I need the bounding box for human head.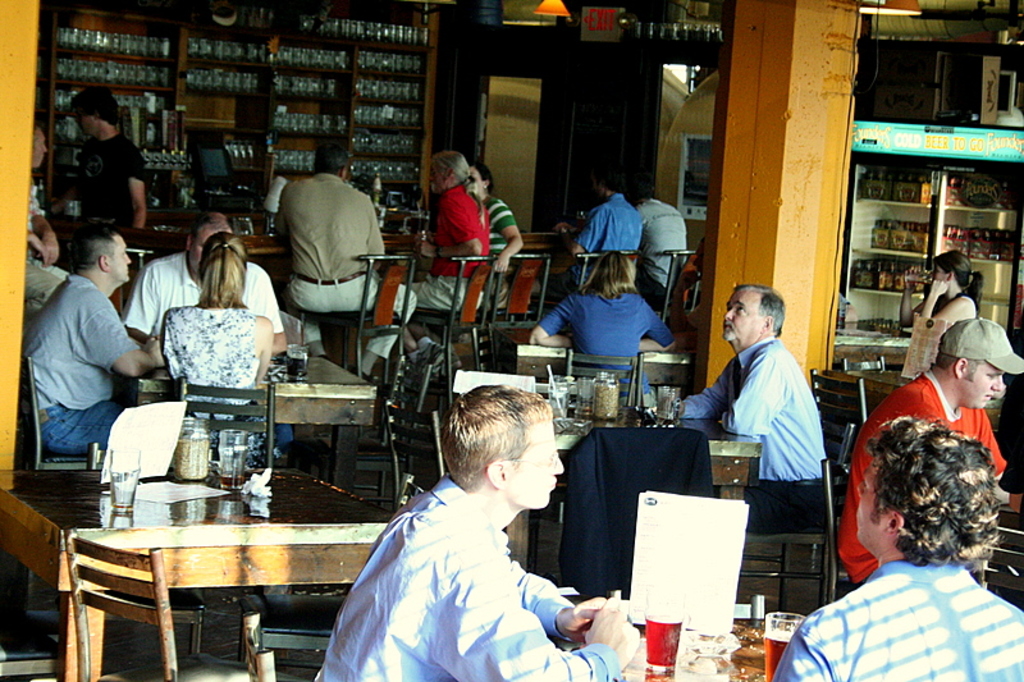
Here it is: bbox=(429, 150, 468, 194).
